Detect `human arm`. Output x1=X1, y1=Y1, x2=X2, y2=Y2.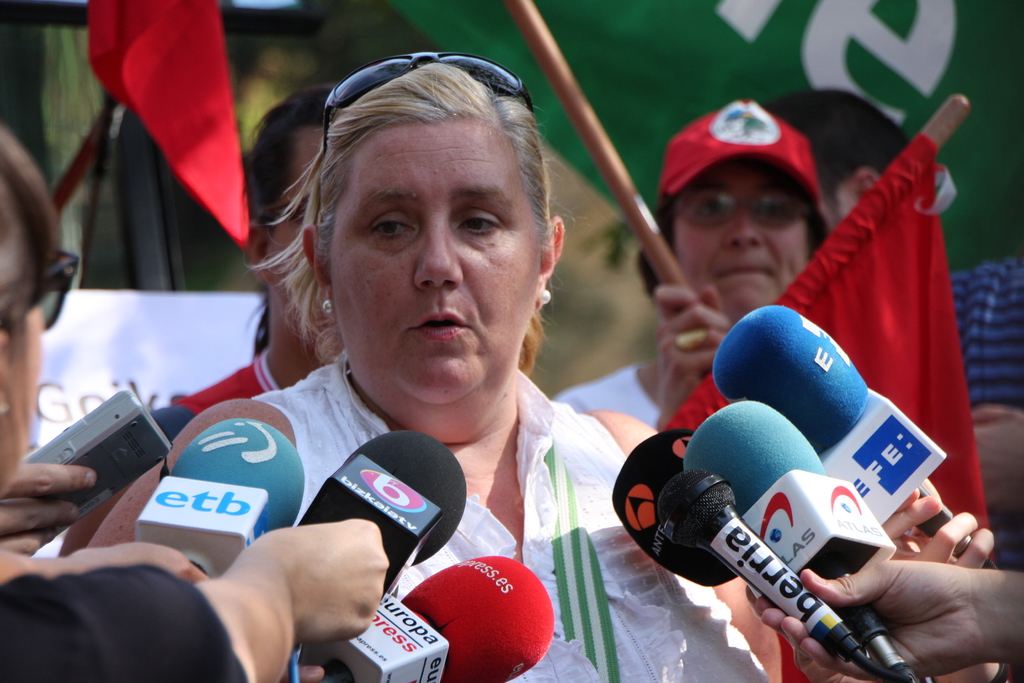
x1=0, y1=514, x2=388, y2=682.
